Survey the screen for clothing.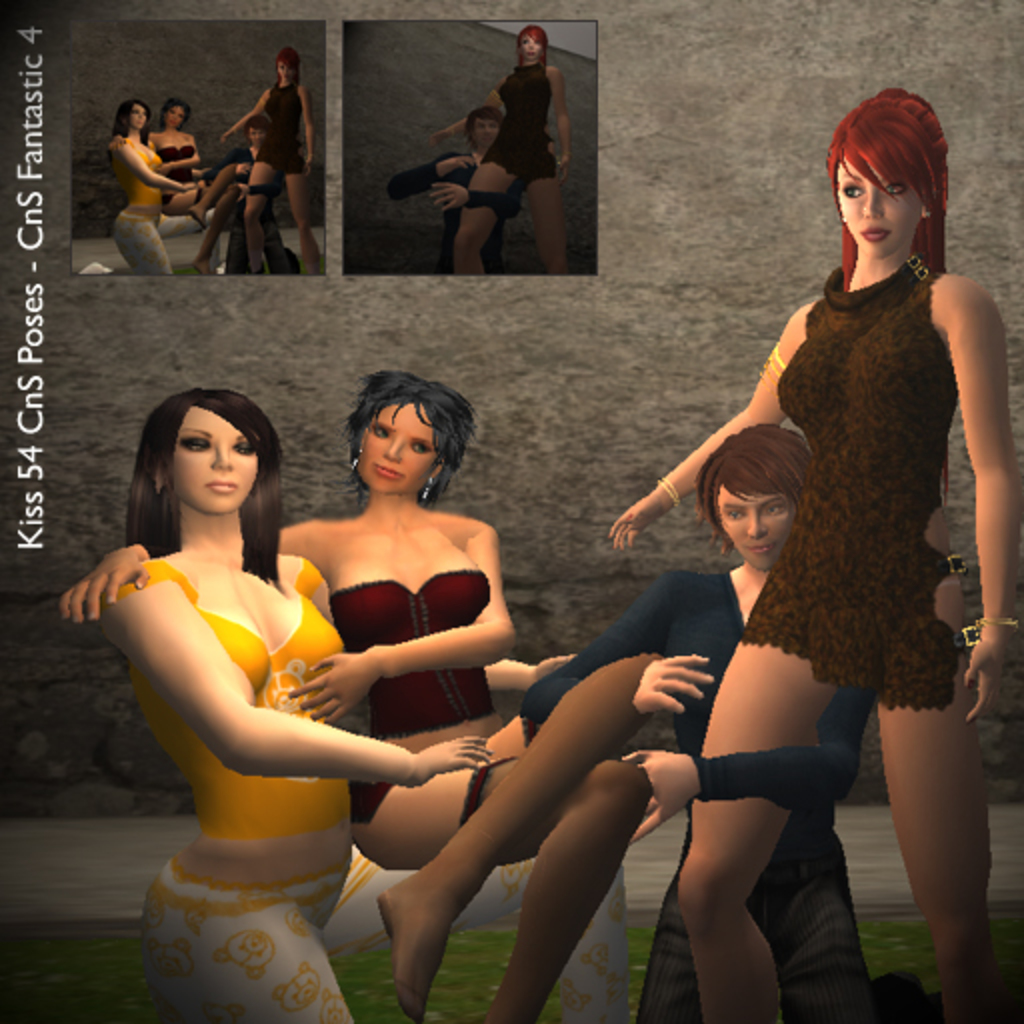
Survey found: (left=258, top=80, right=300, bottom=174).
